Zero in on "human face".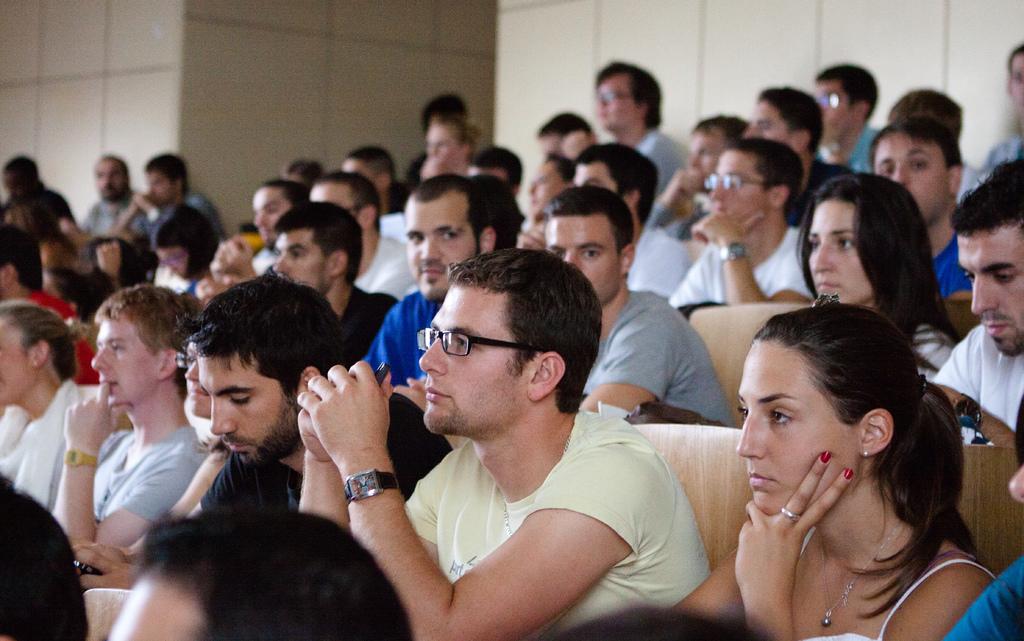
Zeroed in: bbox=(108, 577, 204, 640).
